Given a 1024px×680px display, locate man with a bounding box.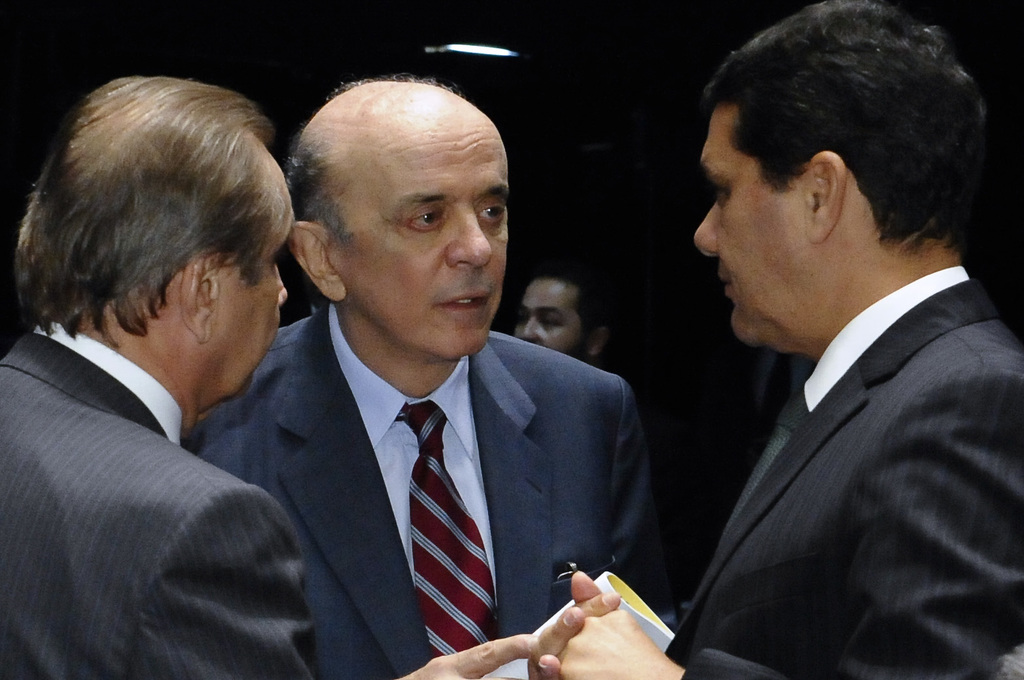
Located: x1=190 y1=92 x2=675 y2=673.
